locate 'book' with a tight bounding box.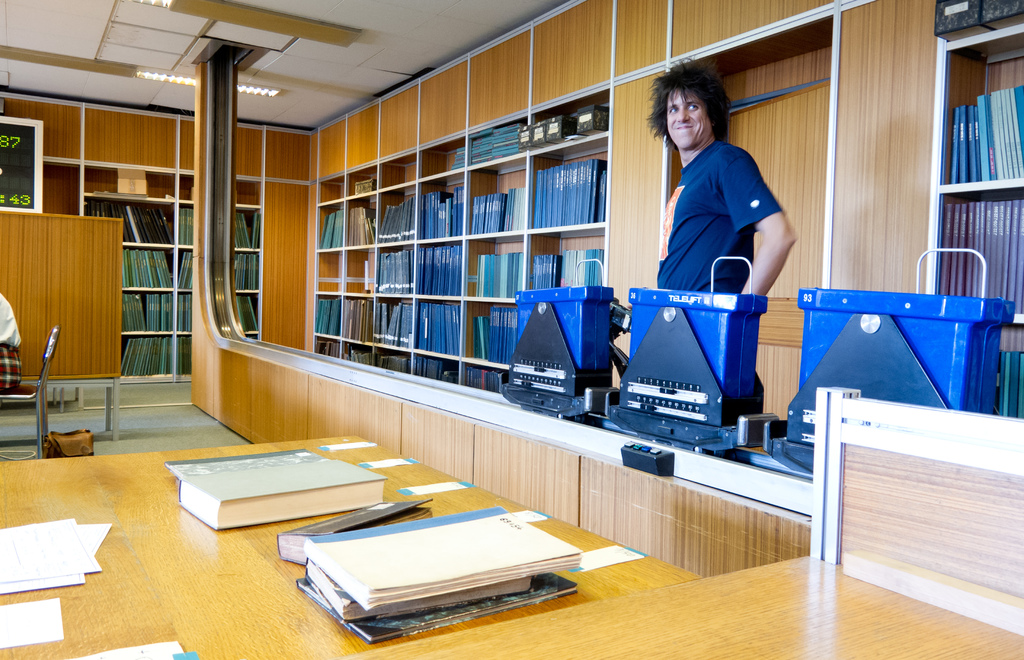
168, 460, 384, 536.
